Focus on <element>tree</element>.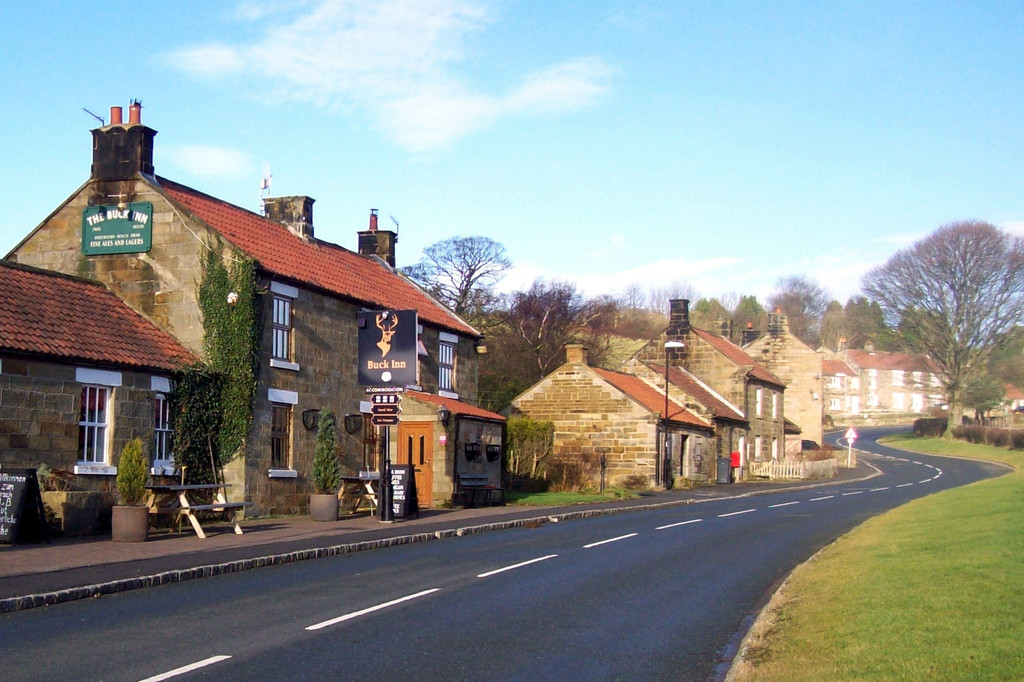
Focused at crop(397, 228, 514, 331).
